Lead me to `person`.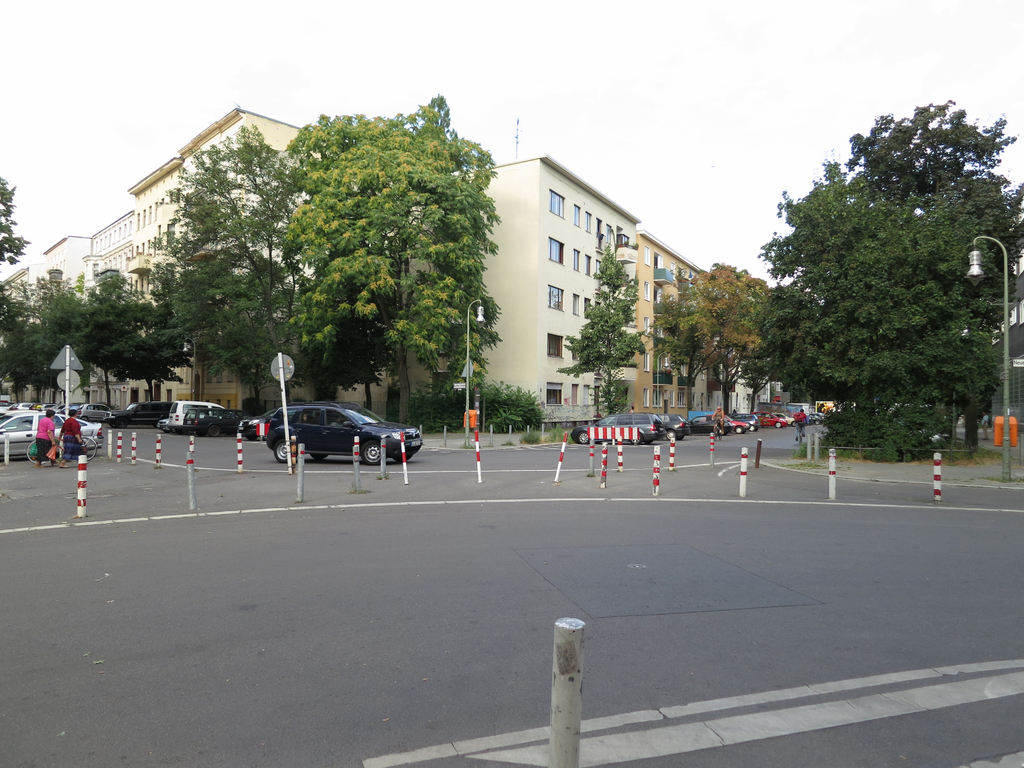
Lead to (55, 408, 88, 466).
